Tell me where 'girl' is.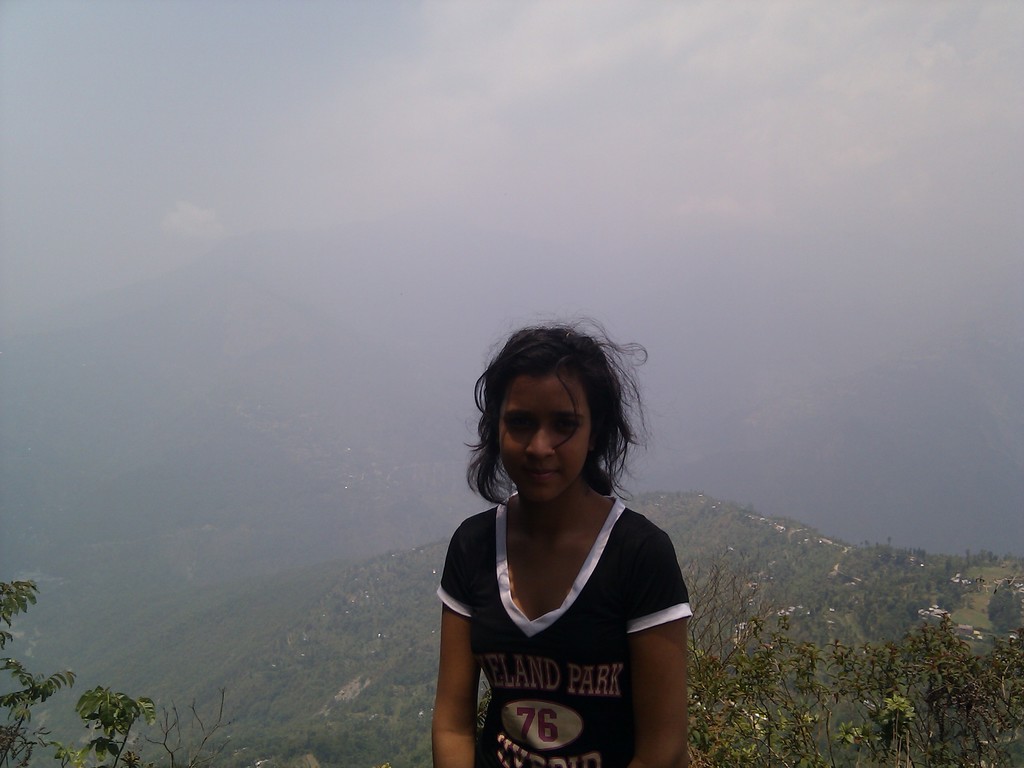
'girl' is at <region>433, 314, 695, 767</region>.
